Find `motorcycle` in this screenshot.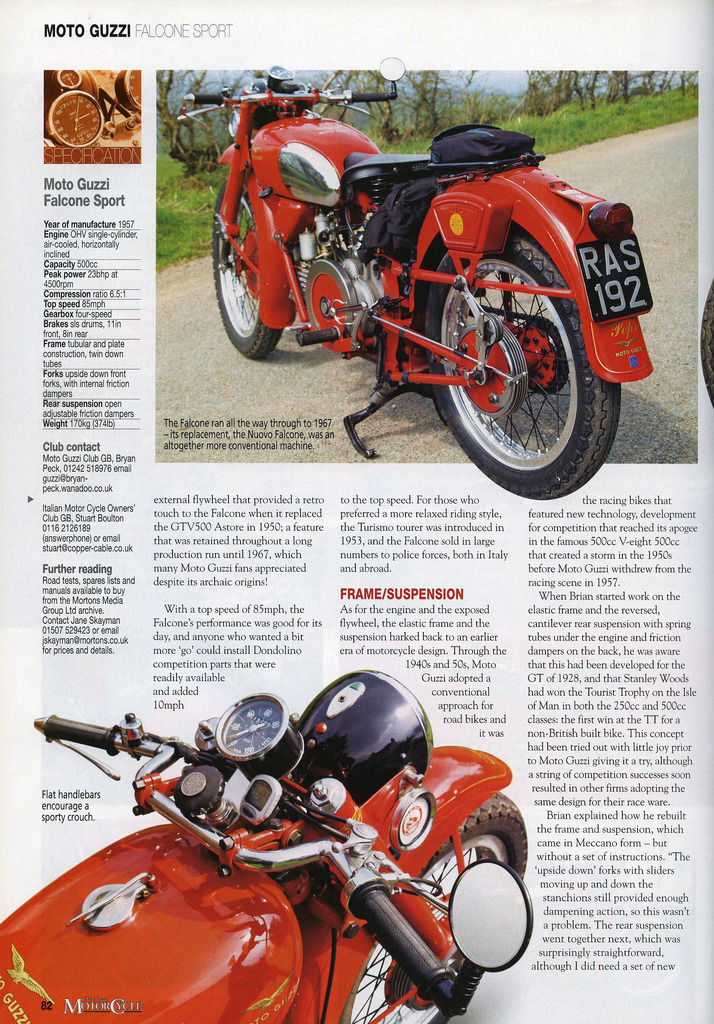
The bounding box for `motorcycle` is {"left": 172, "top": 68, "right": 659, "bottom": 500}.
